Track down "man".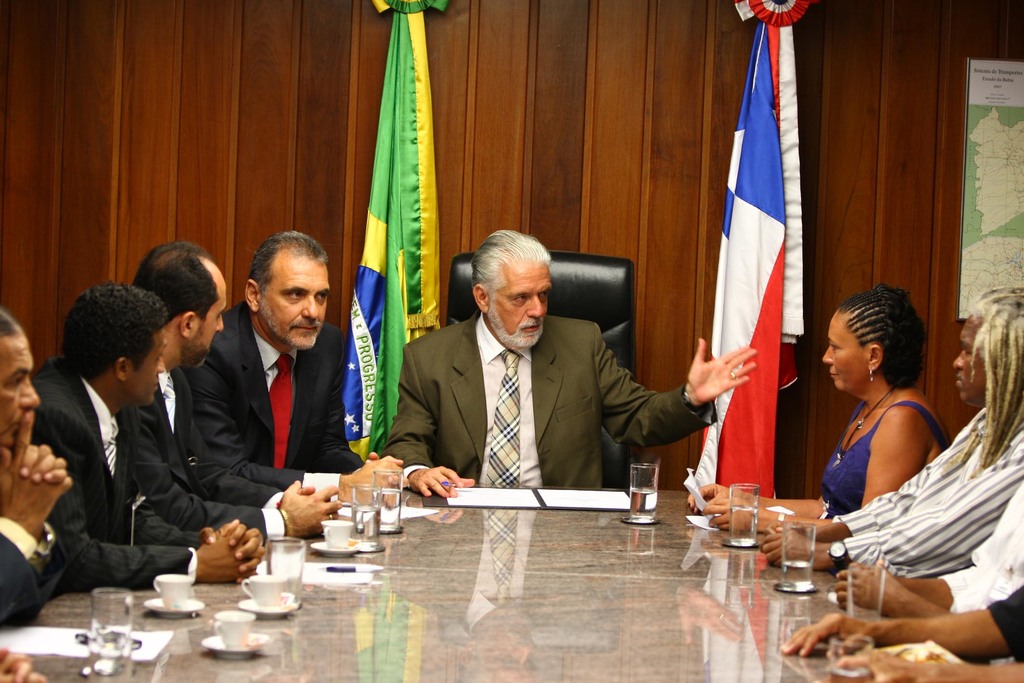
Tracked to 758/286/1023/574.
